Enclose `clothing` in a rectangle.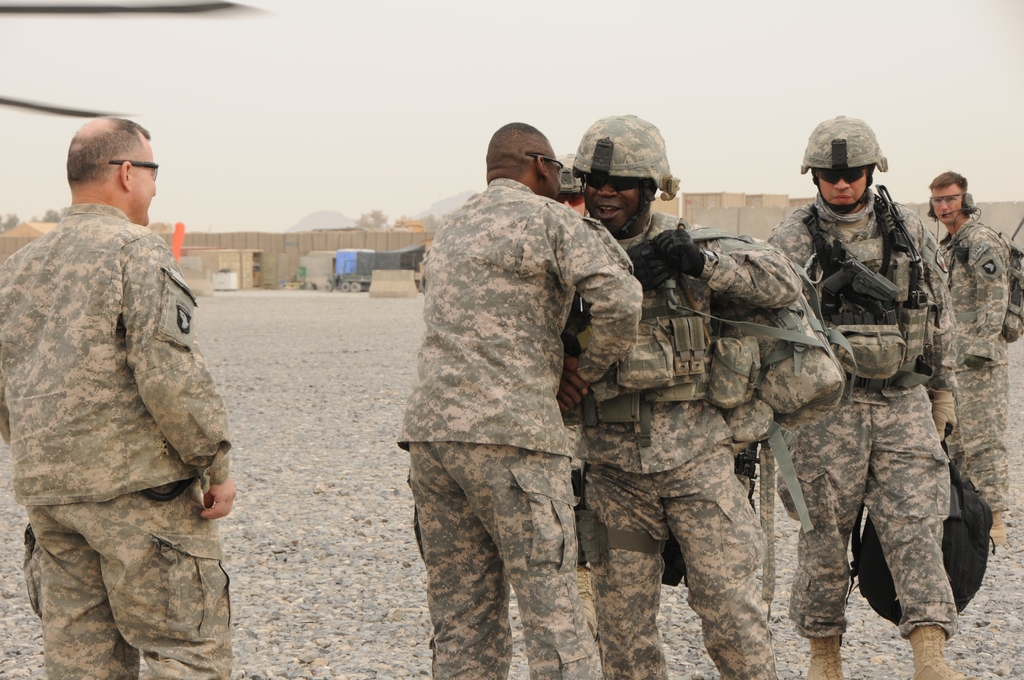
936, 202, 1022, 553.
